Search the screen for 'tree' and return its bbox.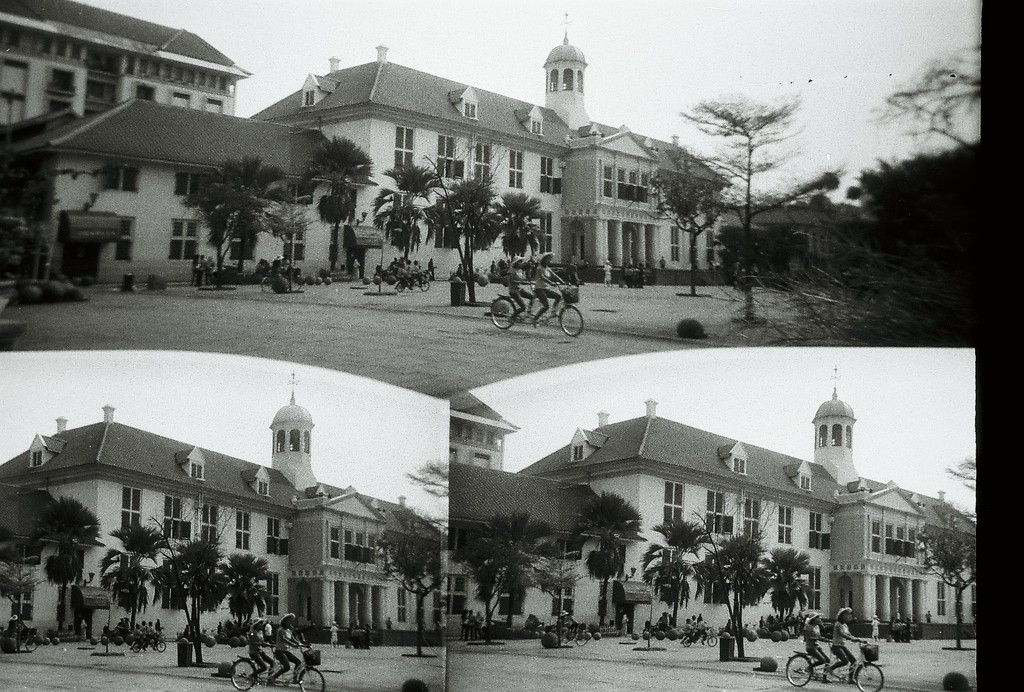
Found: (209,149,289,283).
